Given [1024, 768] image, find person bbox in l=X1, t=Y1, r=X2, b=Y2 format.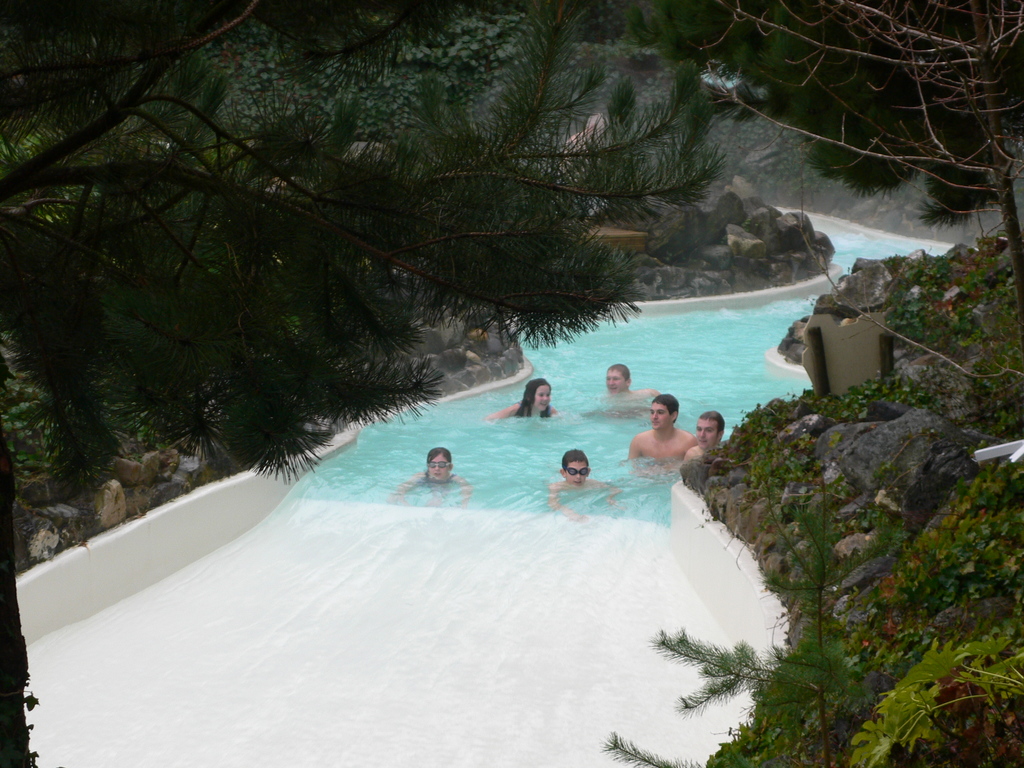
l=685, t=409, r=726, b=470.
